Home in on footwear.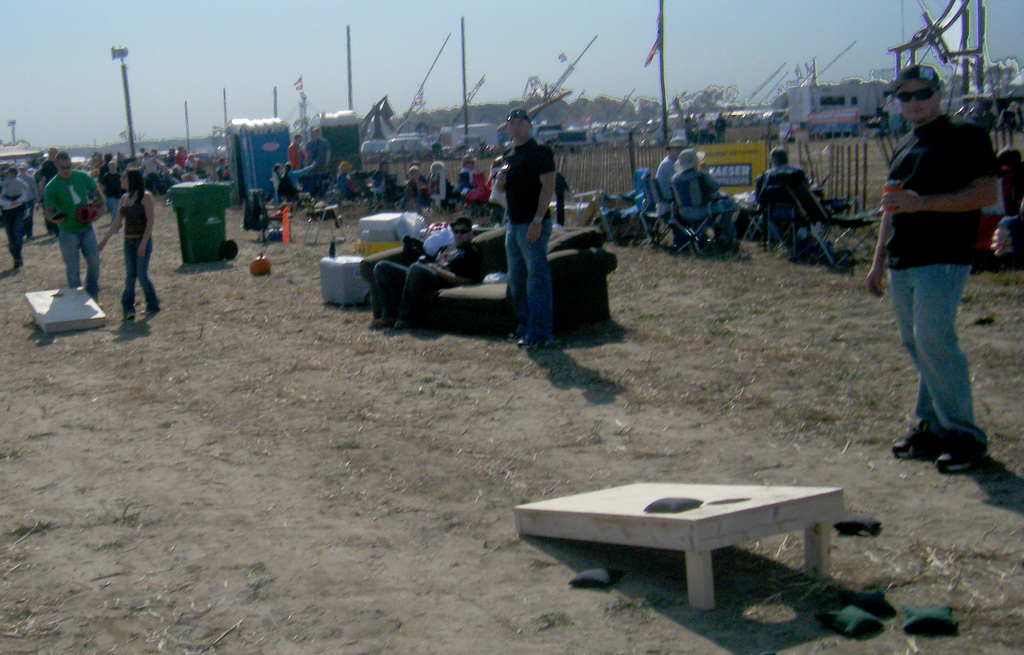
Homed in at 397 316 423 330.
